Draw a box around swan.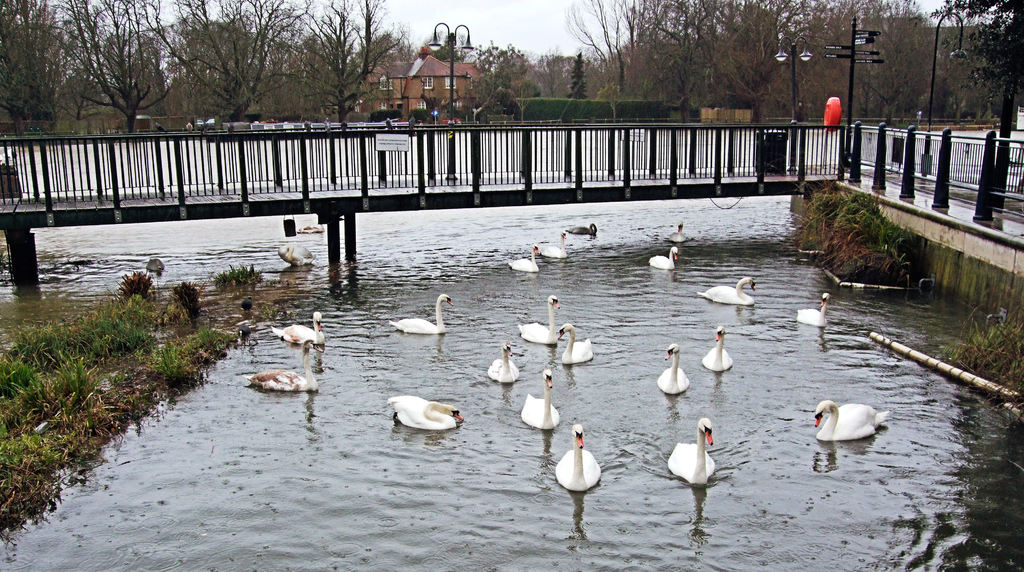
(left=563, top=220, right=598, bottom=239).
